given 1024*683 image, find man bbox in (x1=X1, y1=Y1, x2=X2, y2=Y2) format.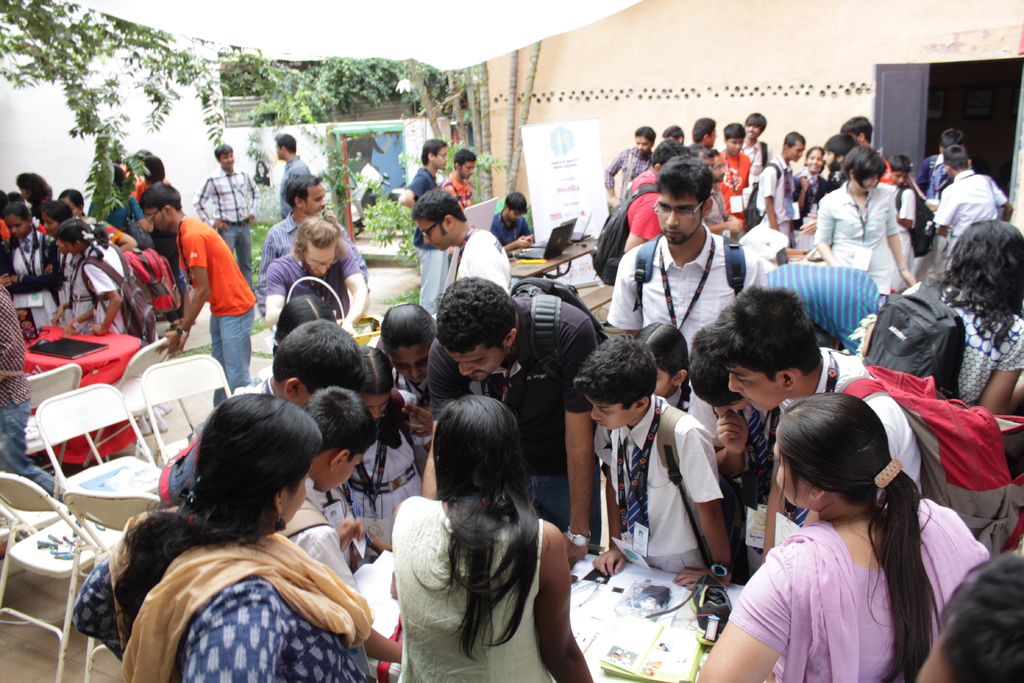
(x1=426, y1=185, x2=519, y2=305).
